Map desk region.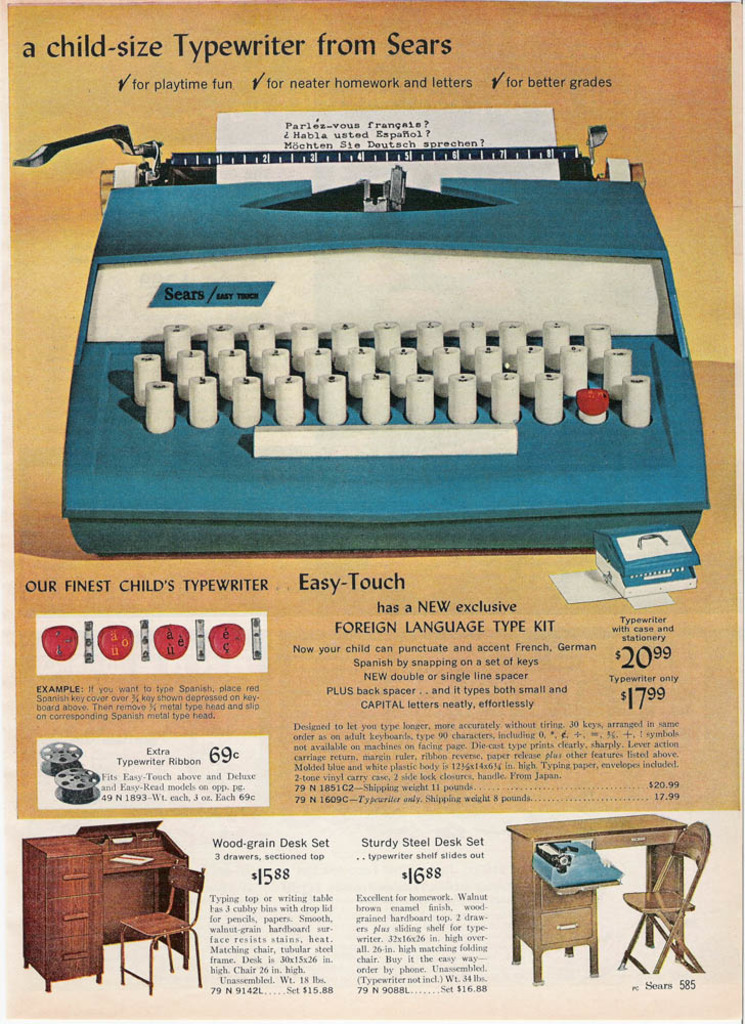
Mapped to BBox(23, 822, 185, 990).
